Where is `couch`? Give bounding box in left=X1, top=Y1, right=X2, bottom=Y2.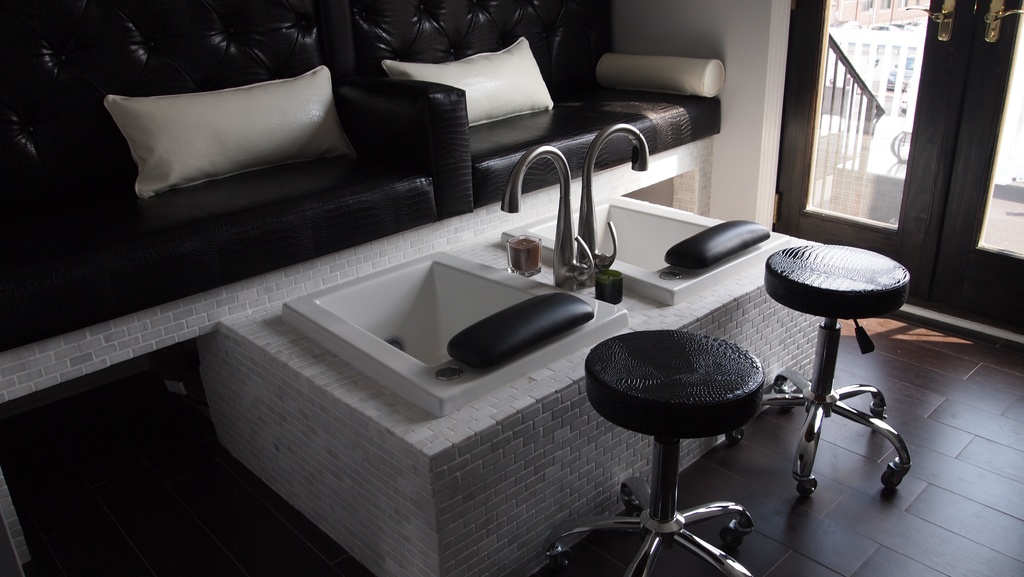
left=0, top=0, right=713, bottom=563.
